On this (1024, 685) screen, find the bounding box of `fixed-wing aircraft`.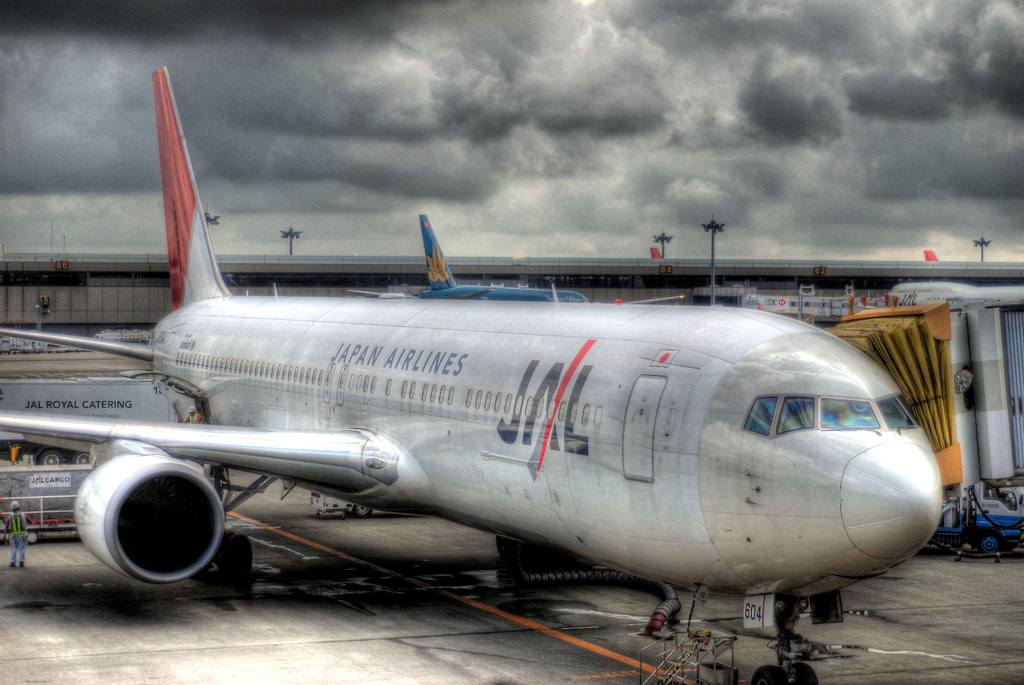
Bounding box: detection(0, 68, 940, 684).
